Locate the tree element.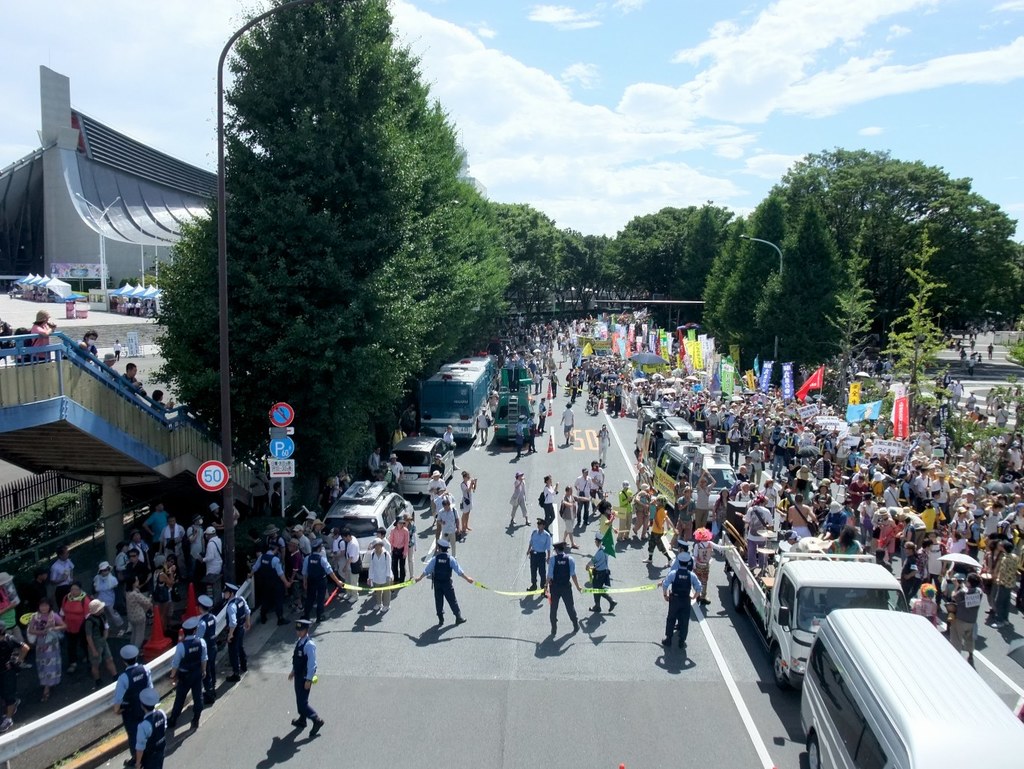
Element bbox: 458,196,539,325.
